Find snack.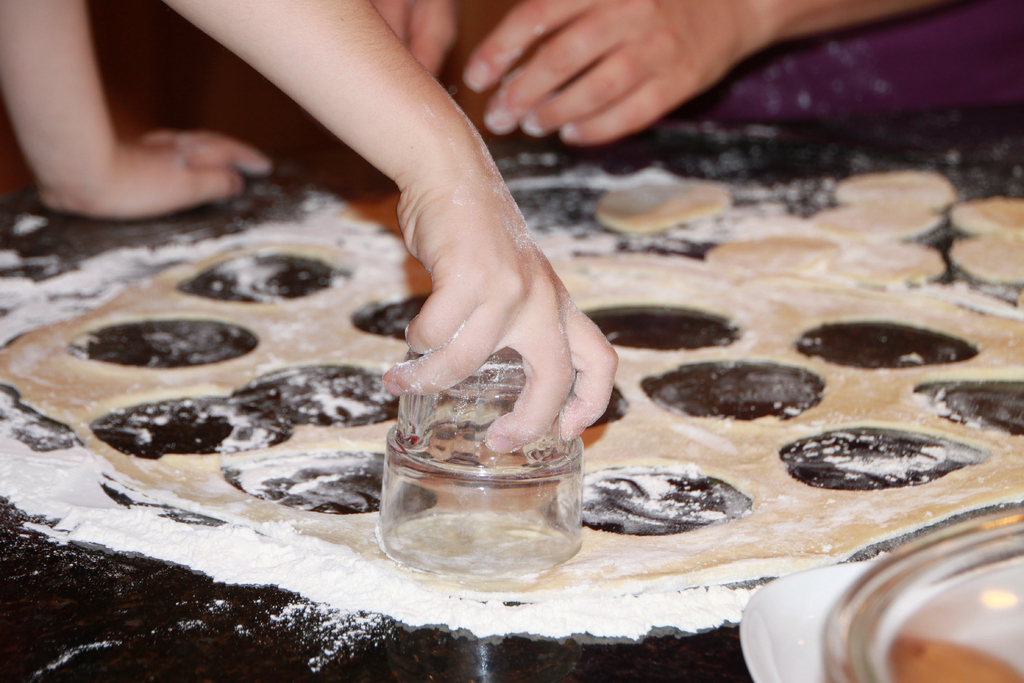
[left=0, top=231, right=1023, bottom=582].
